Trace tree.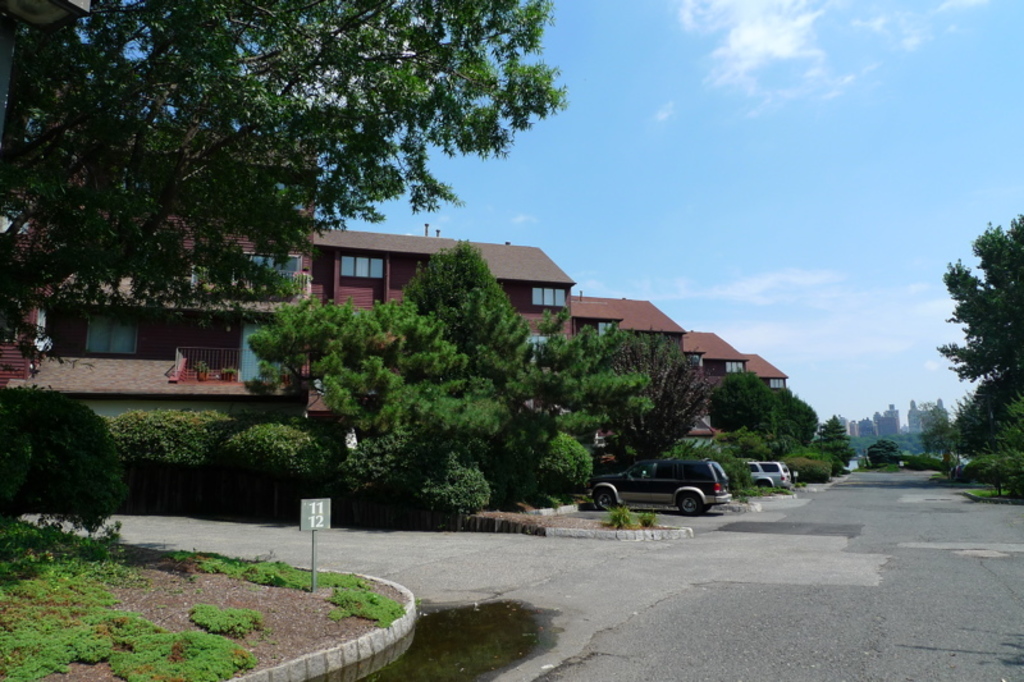
Traced to [865, 440, 901, 472].
